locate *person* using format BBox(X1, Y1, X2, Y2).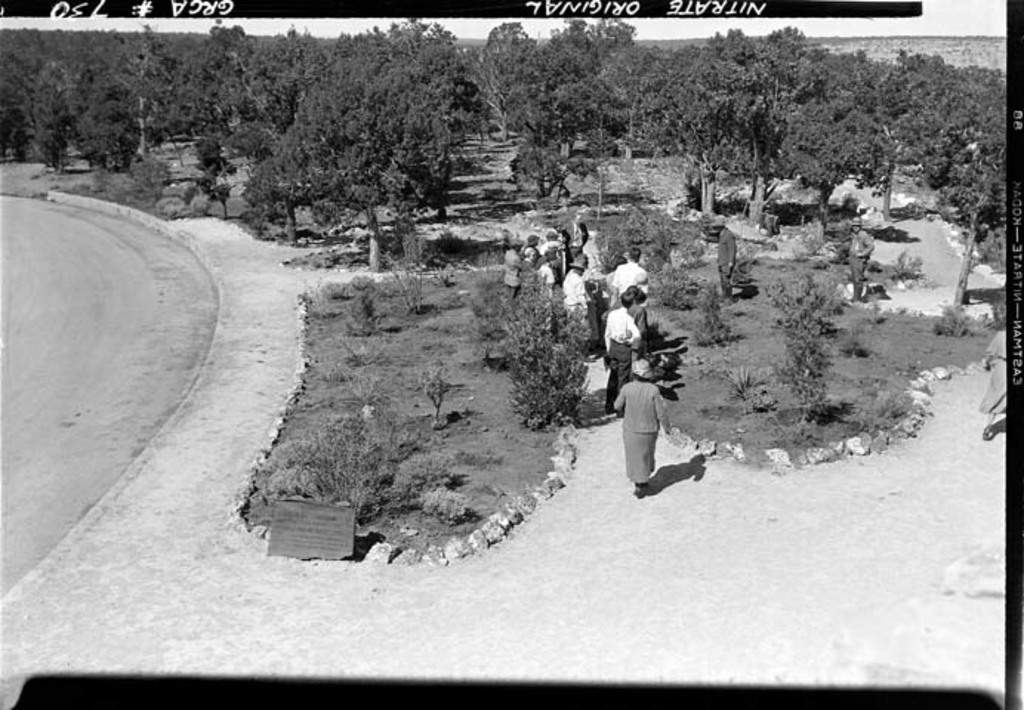
BBox(607, 356, 673, 497).
